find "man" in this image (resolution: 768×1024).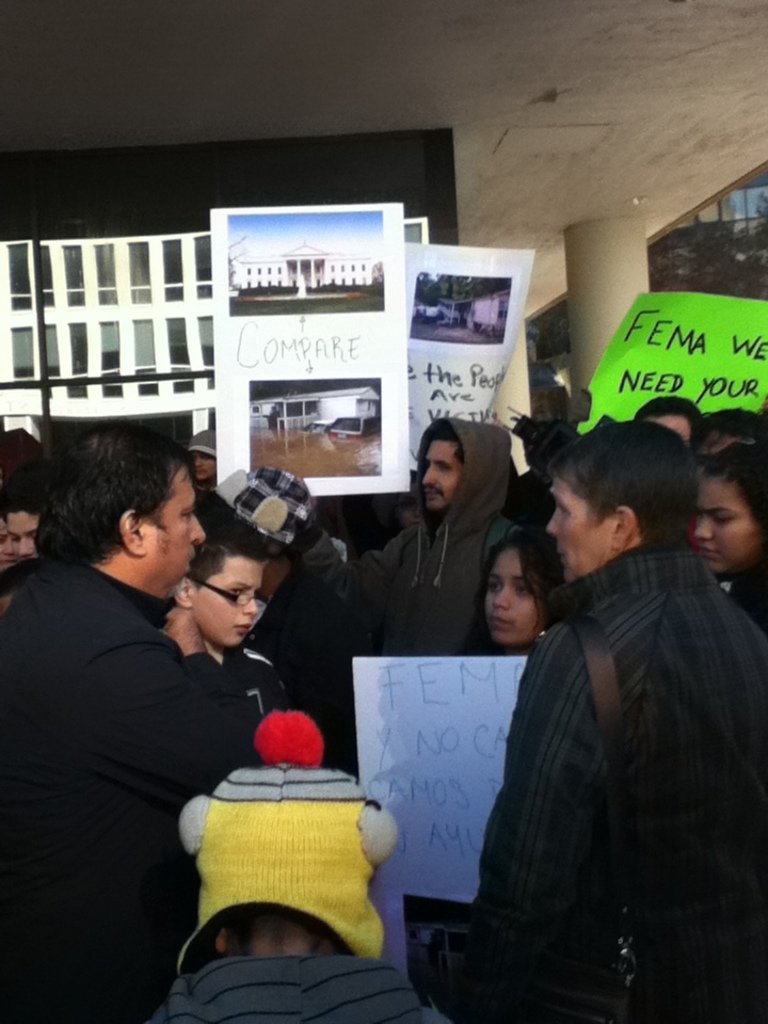
pyautogui.locateOnScreen(634, 393, 710, 462).
